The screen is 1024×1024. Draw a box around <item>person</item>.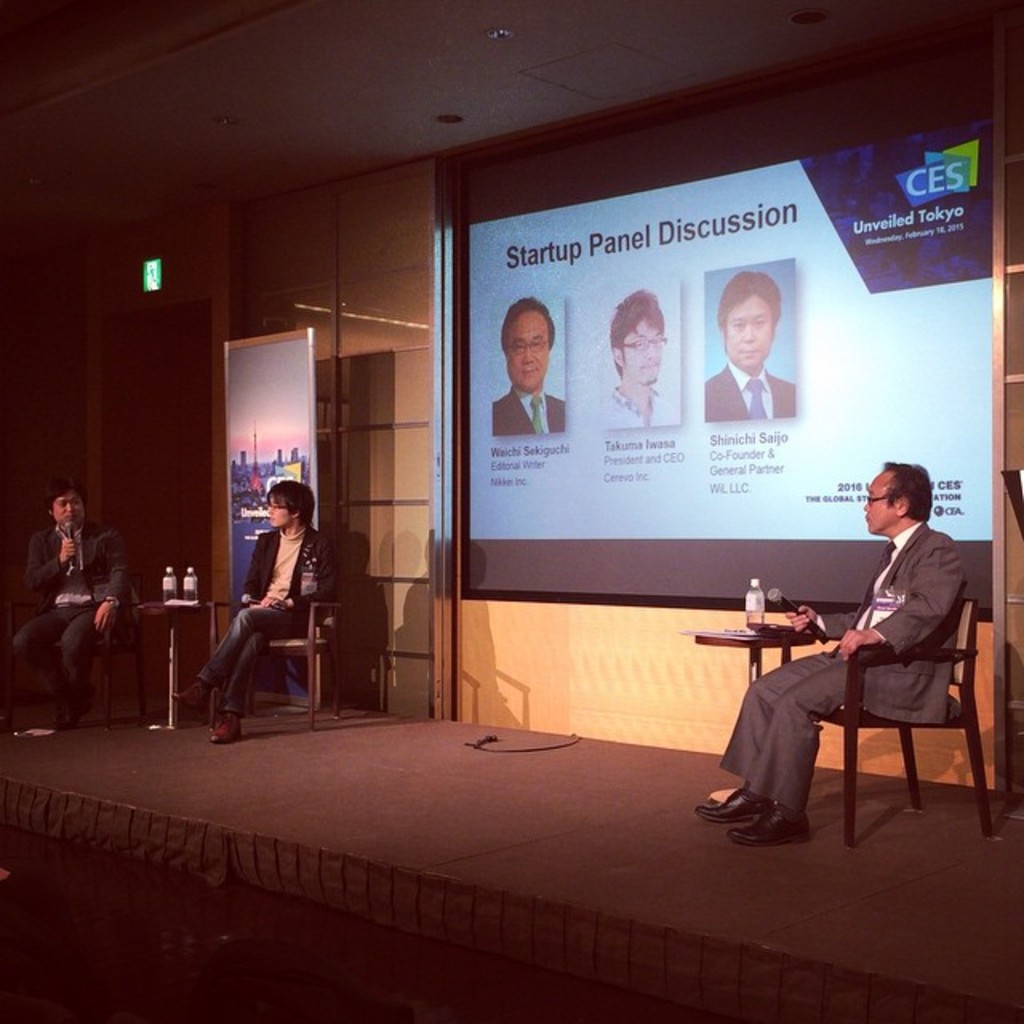
detection(494, 282, 568, 440).
